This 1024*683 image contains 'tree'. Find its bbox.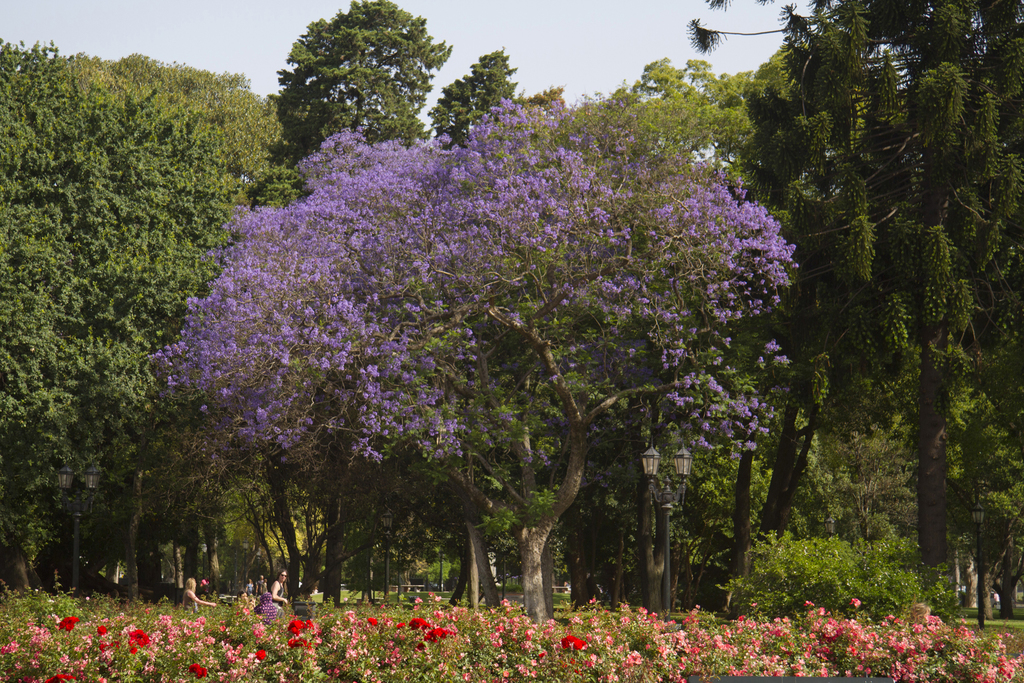
795 399 902 533.
